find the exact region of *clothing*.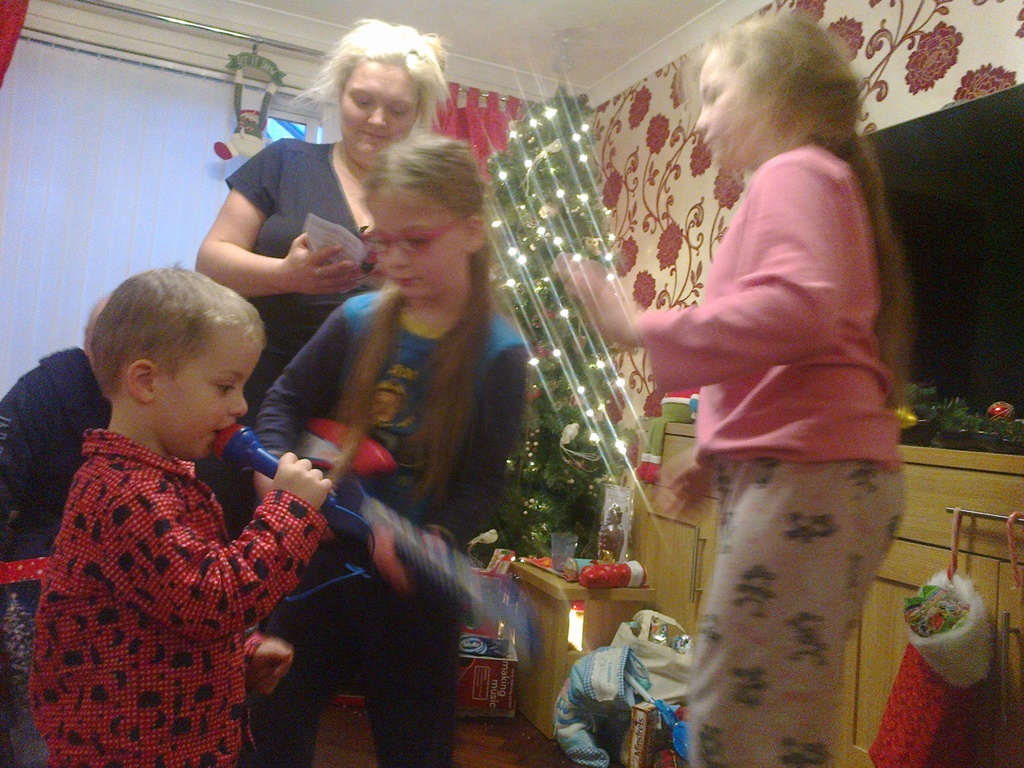
Exact region: <region>637, 133, 896, 767</region>.
